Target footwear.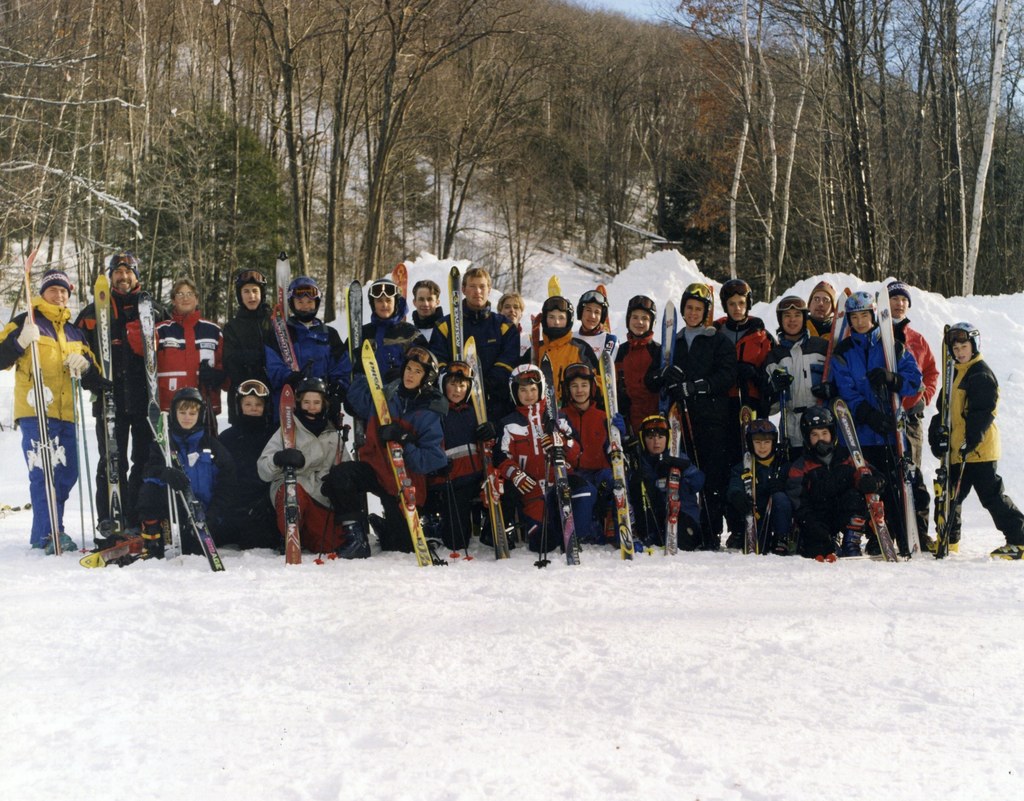
Target region: (x1=928, y1=537, x2=963, y2=551).
